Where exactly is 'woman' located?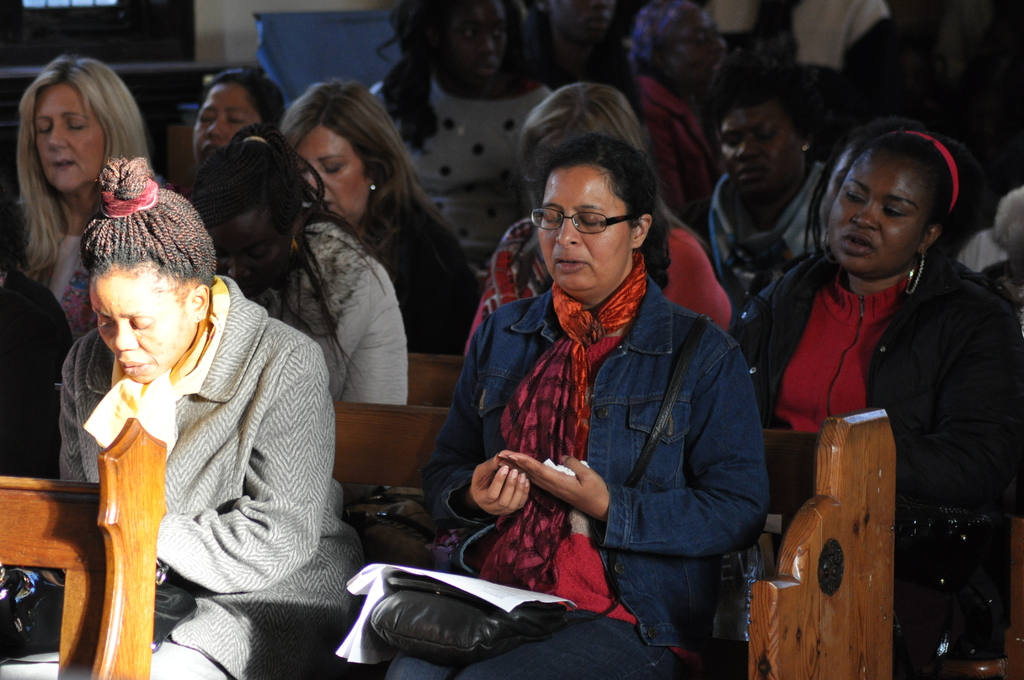
Its bounding box is BBox(682, 69, 836, 311).
